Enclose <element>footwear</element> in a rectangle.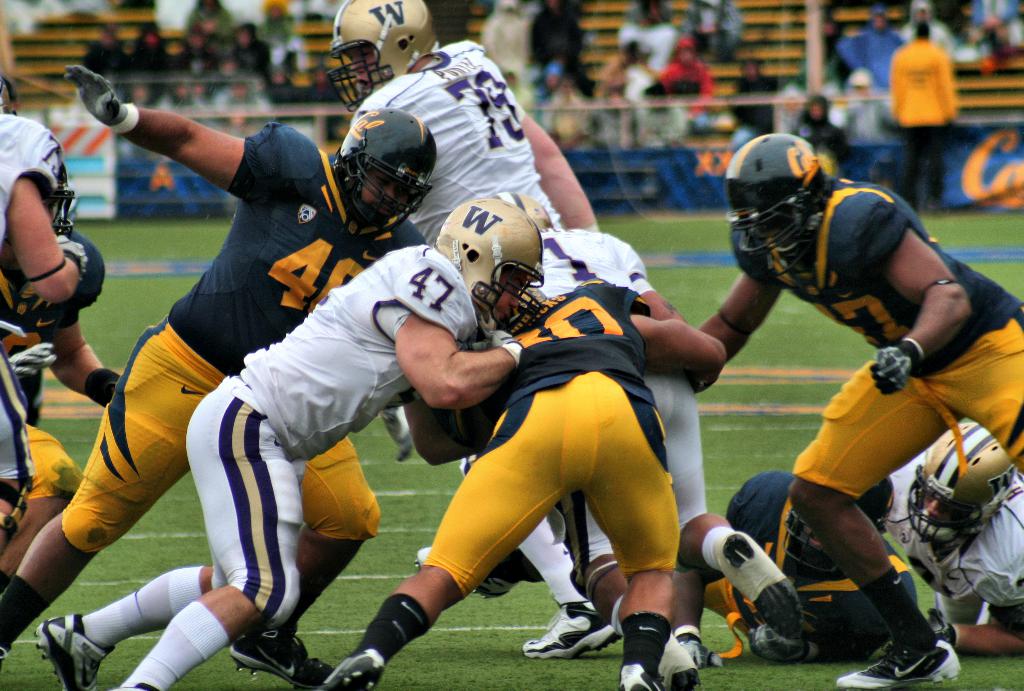
box(332, 650, 381, 689).
